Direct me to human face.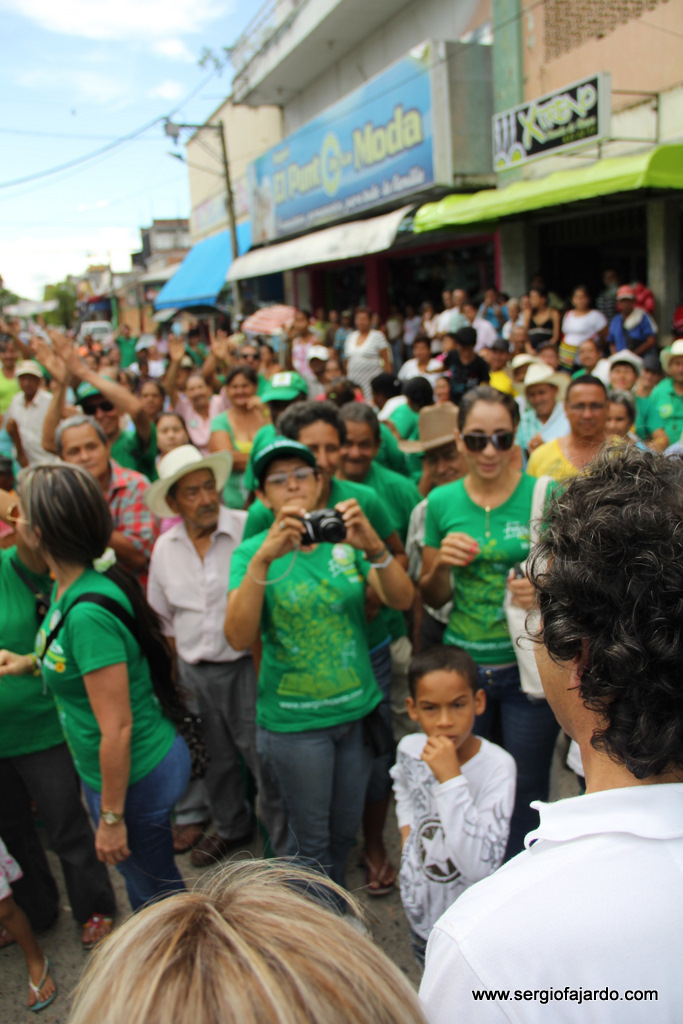
Direction: detection(522, 384, 558, 419).
